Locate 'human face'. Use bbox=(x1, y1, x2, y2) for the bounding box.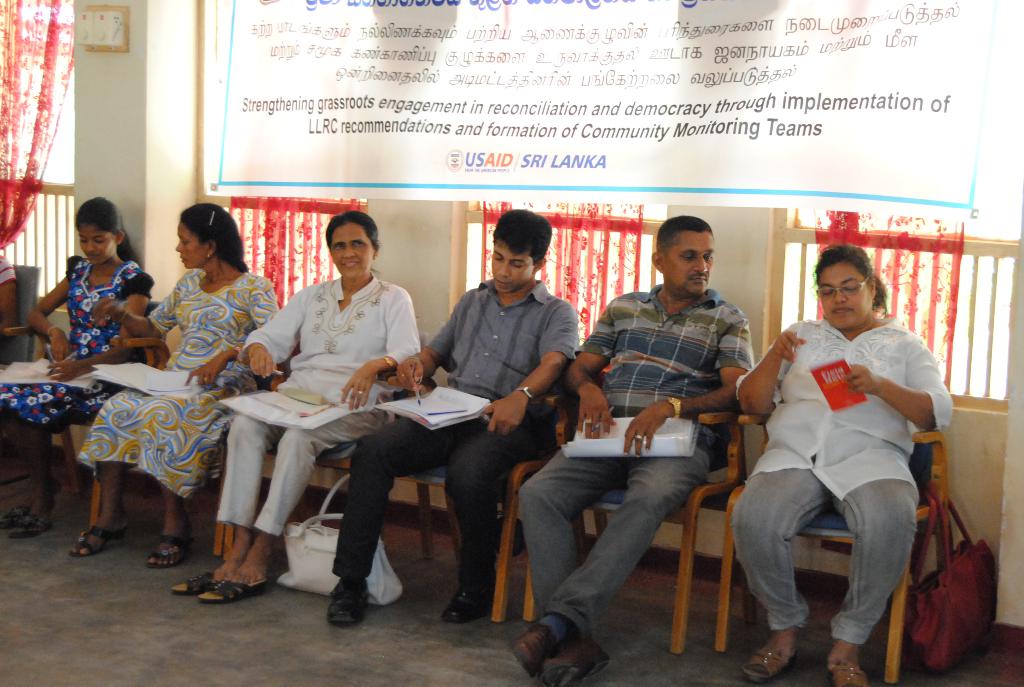
bbox=(665, 230, 715, 296).
